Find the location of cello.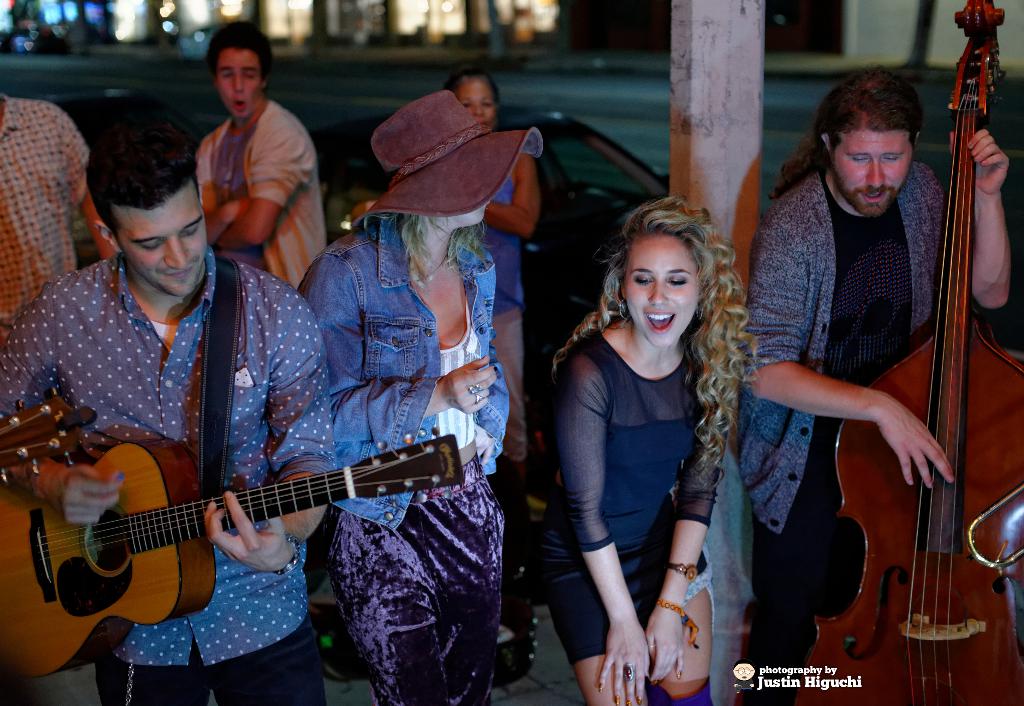
Location: left=794, top=0, right=1023, bottom=705.
